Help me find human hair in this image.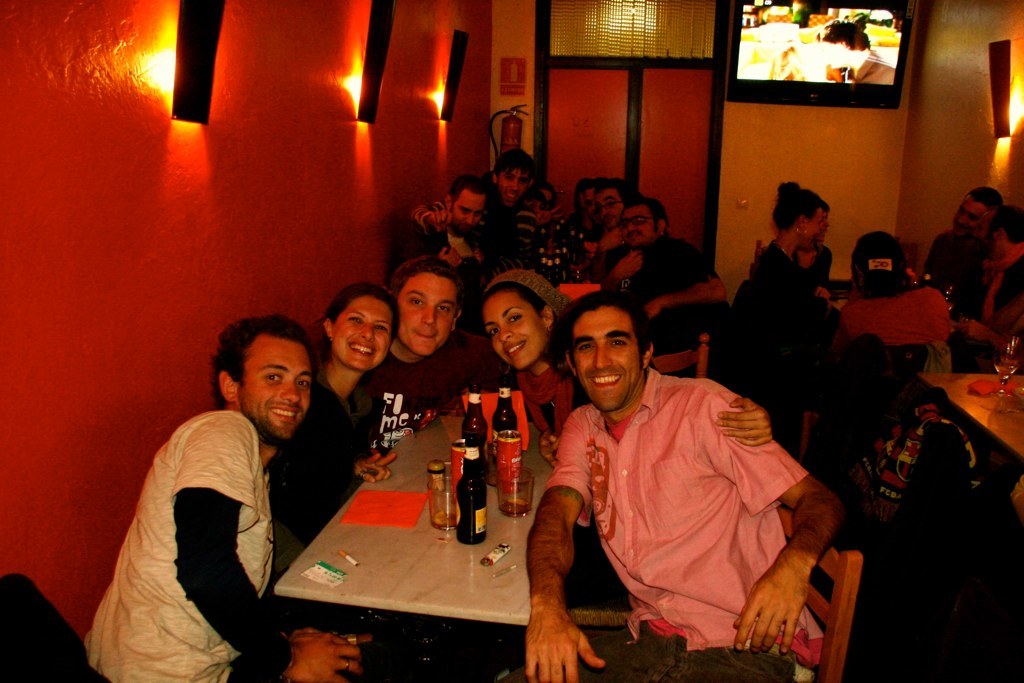
Found it: BBox(209, 317, 308, 421).
